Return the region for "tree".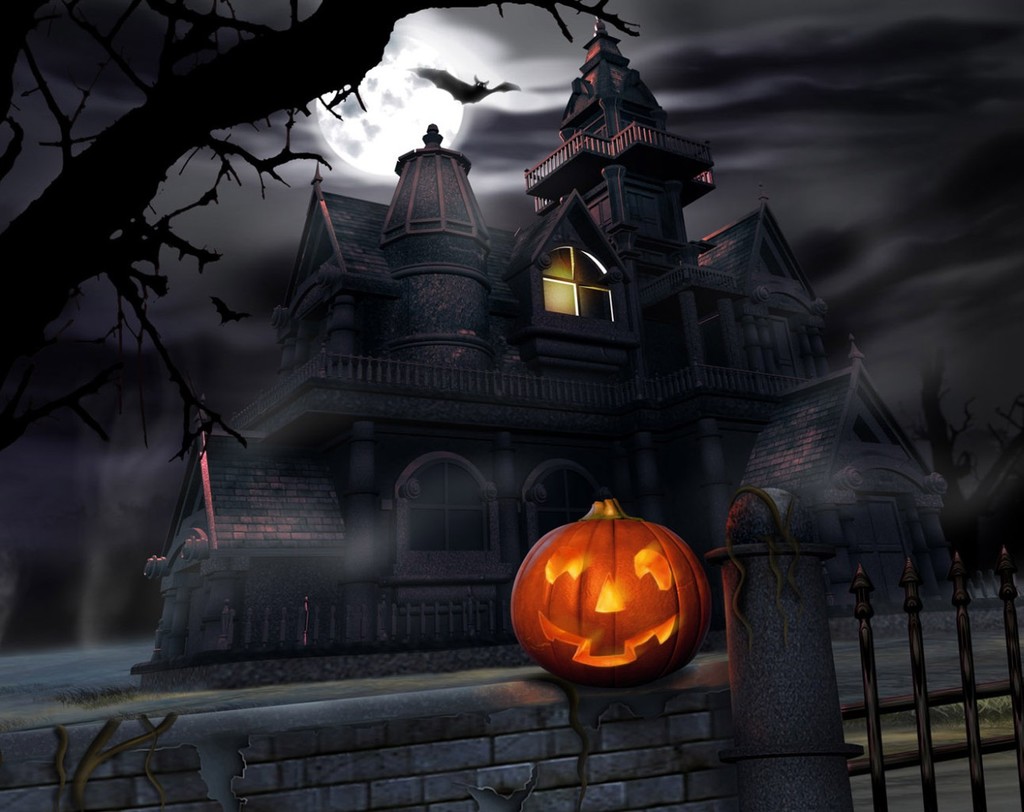
900, 342, 982, 516.
